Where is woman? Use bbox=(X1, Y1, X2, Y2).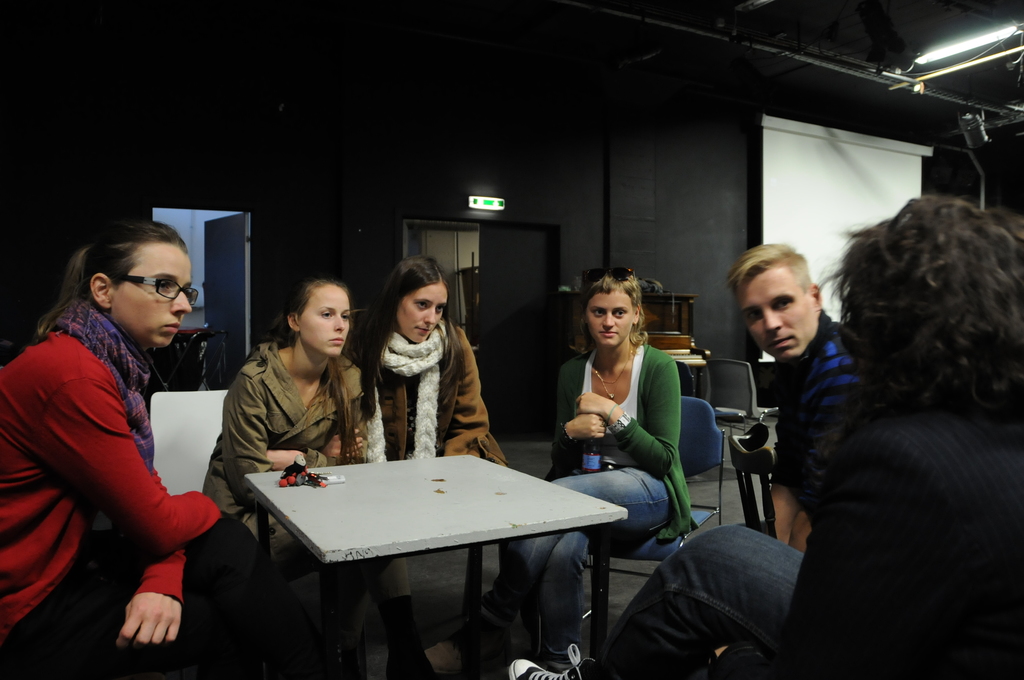
bbox=(349, 251, 510, 629).
